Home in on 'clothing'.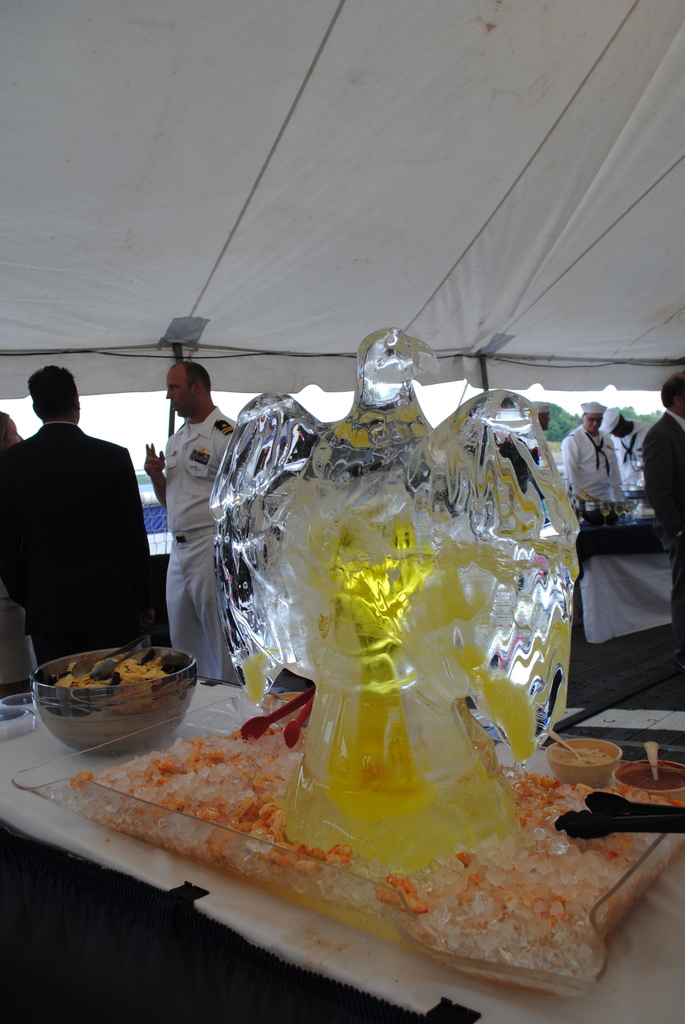
Homed in at l=558, t=420, r=624, b=502.
